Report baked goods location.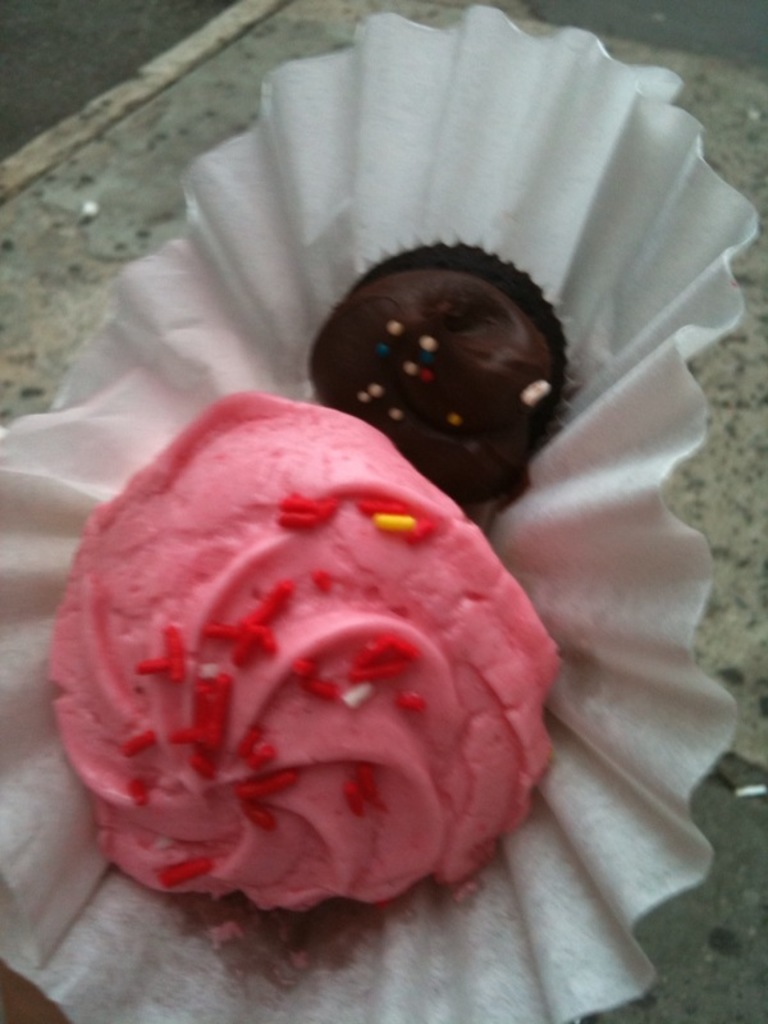
Report: pyautogui.locateOnScreen(321, 223, 611, 479).
